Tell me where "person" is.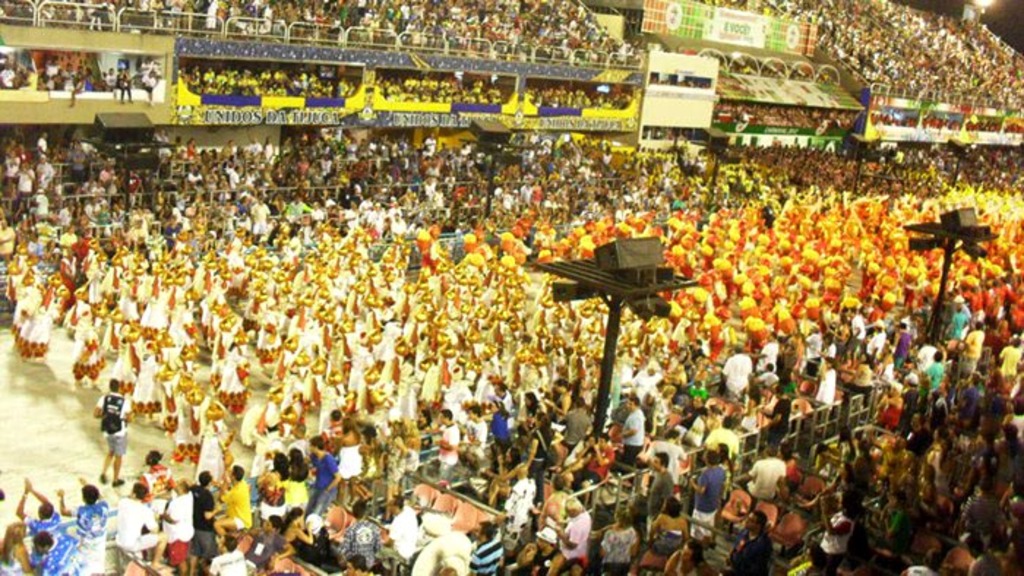
"person" is at 925, 348, 946, 392.
